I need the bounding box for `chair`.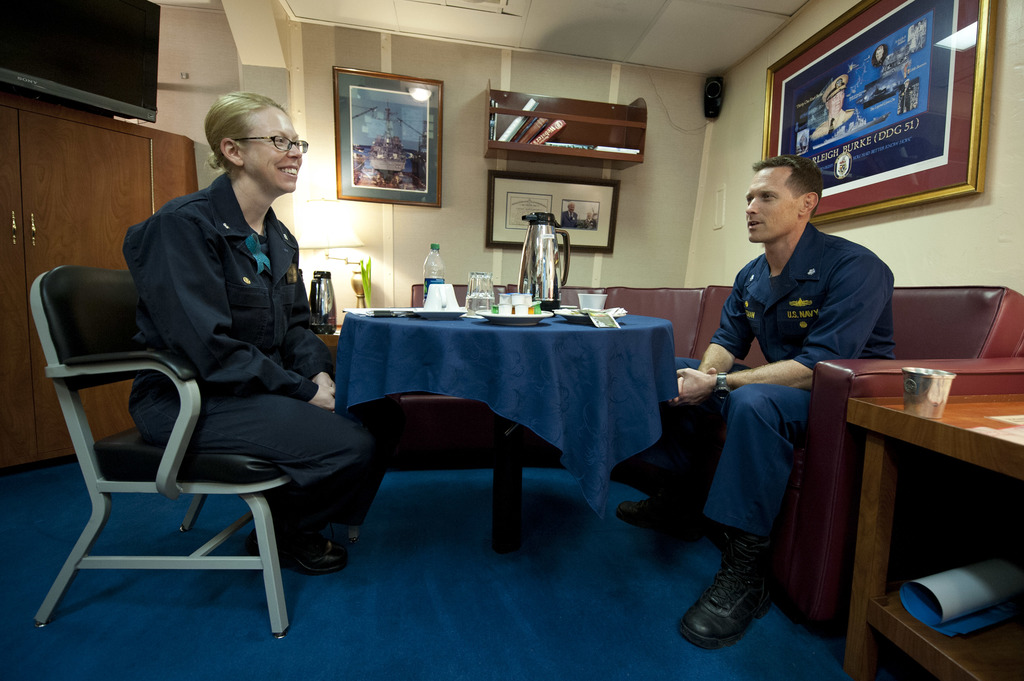
Here it is: {"left": 22, "top": 265, "right": 323, "bottom": 636}.
